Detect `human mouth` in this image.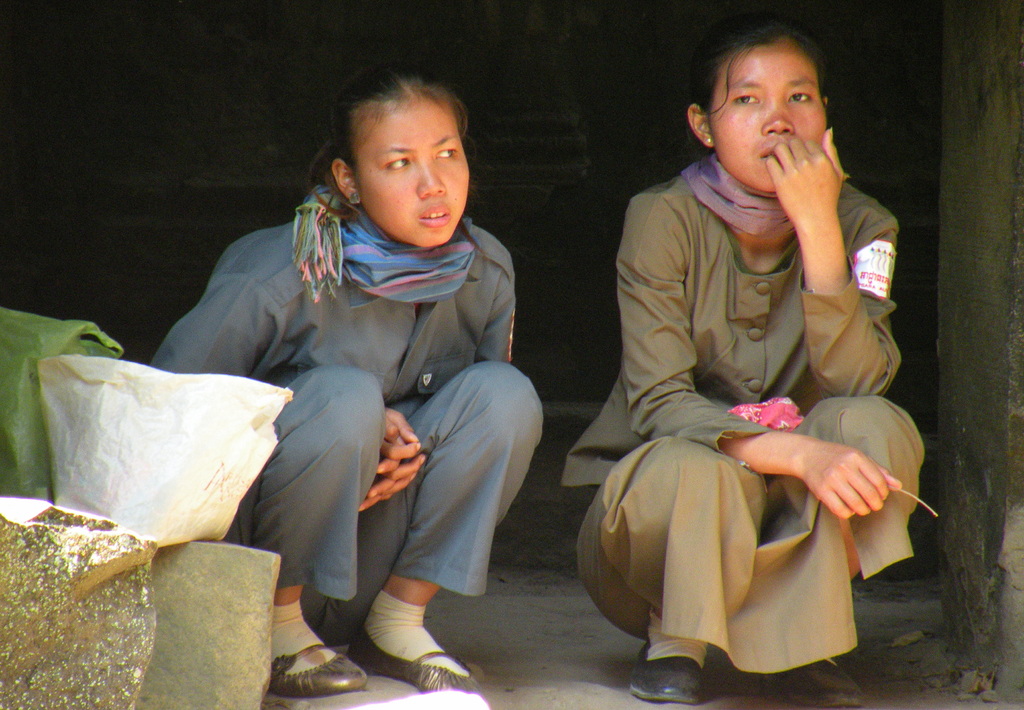
Detection: <bbox>418, 200, 452, 227</bbox>.
